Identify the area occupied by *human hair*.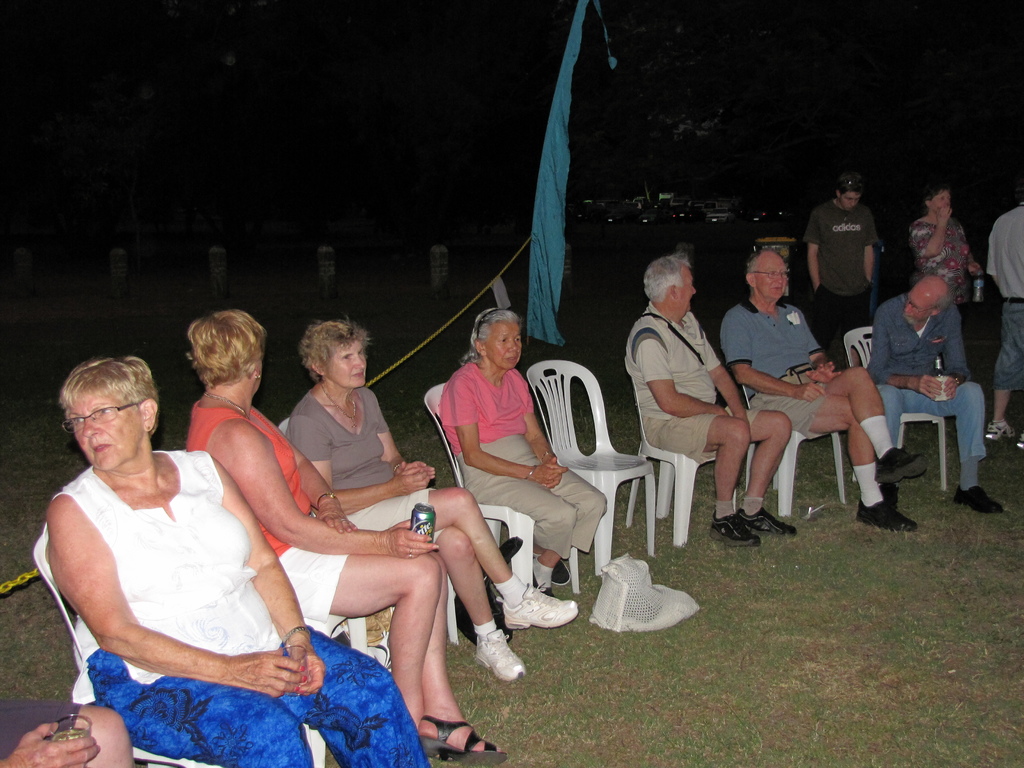
Area: box(835, 171, 860, 193).
